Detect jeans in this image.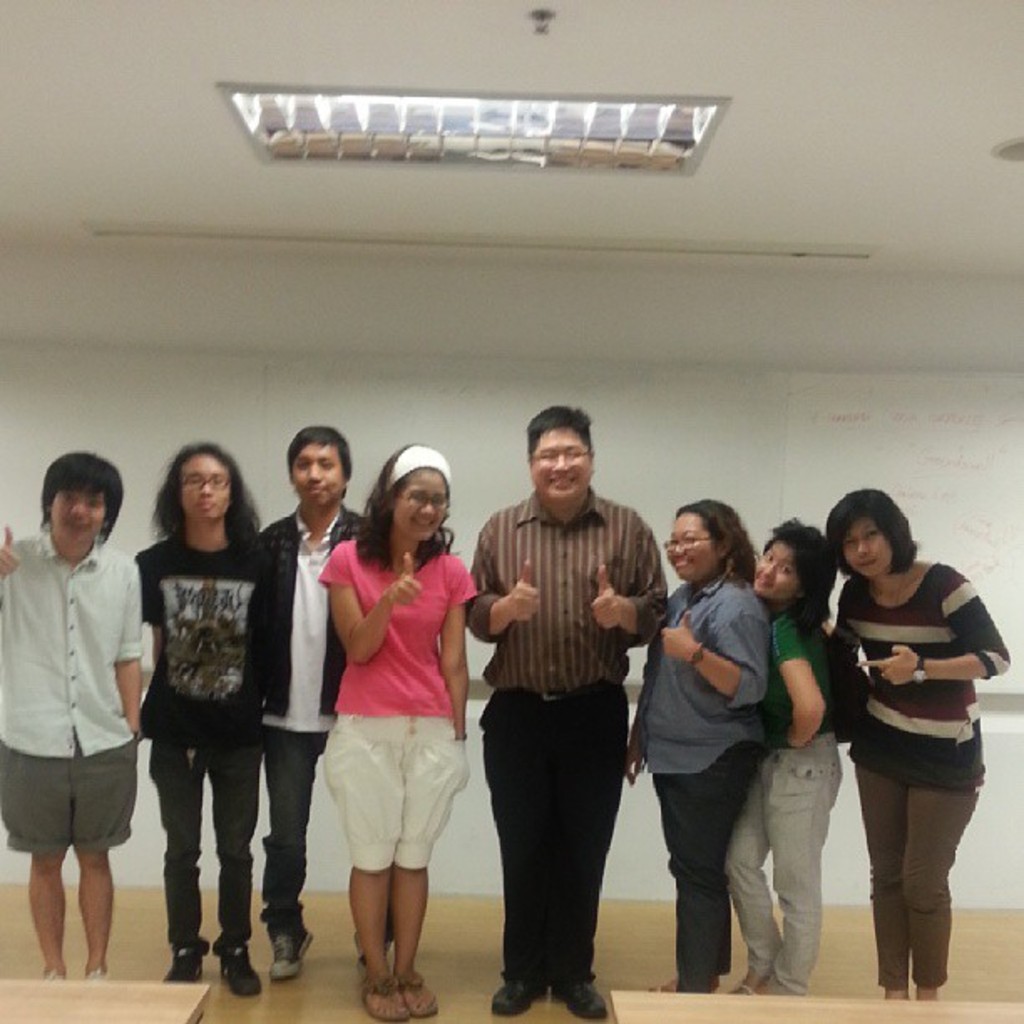
Detection: 475/678/631/982.
